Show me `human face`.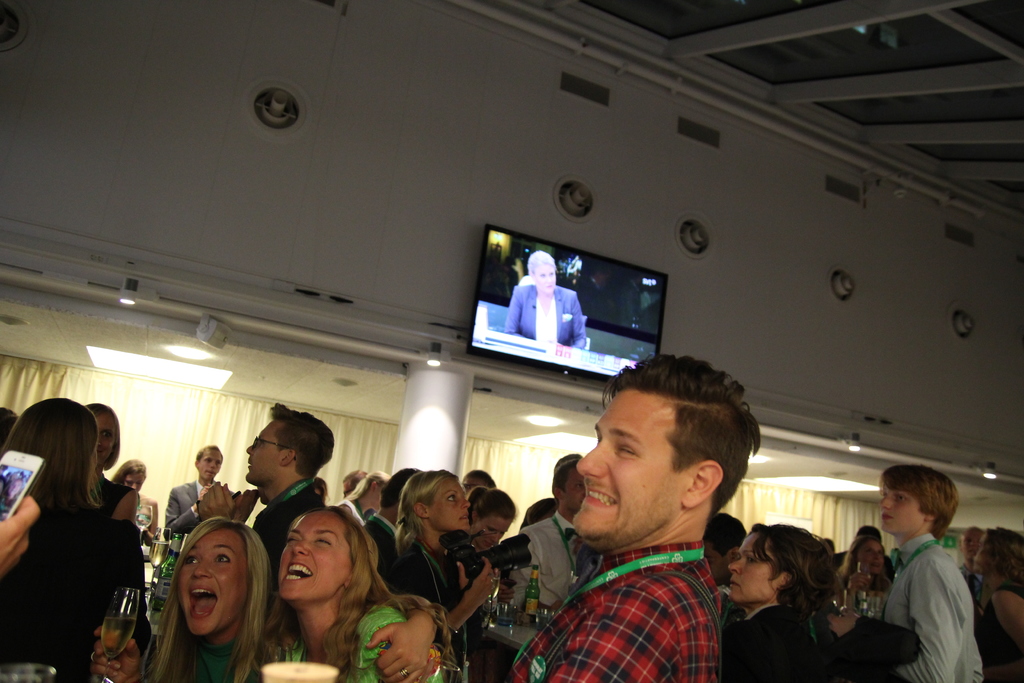
`human face` is here: (x1=374, y1=483, x2=386, y2=513).
